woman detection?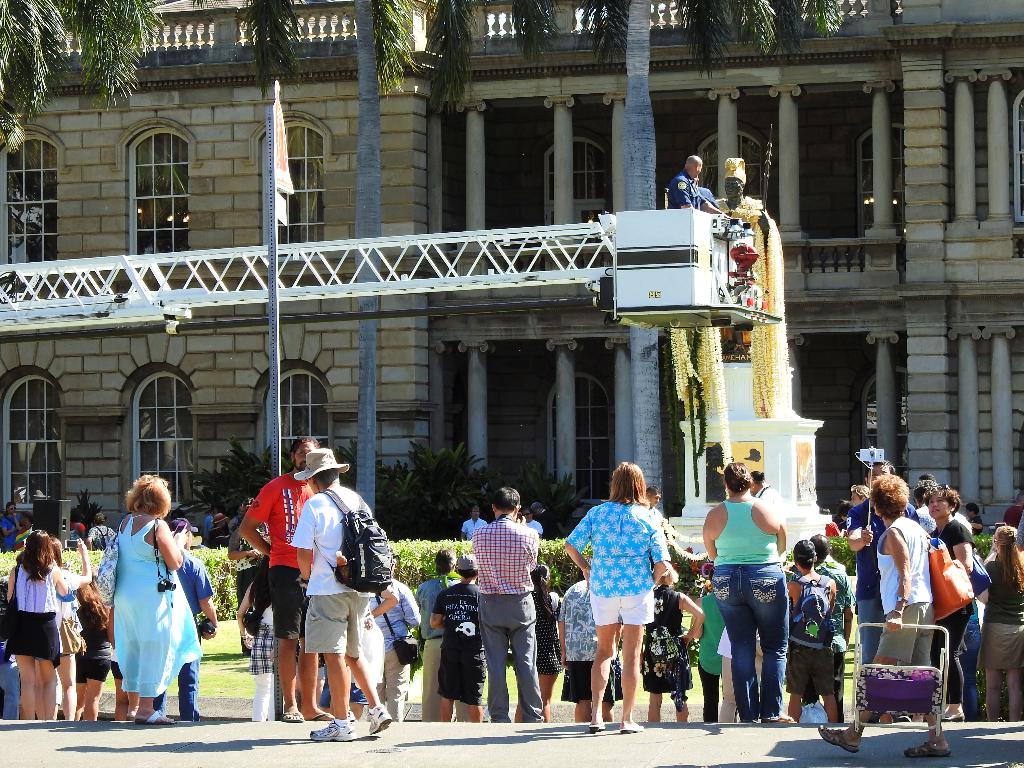
<box>87,513,115,550</box>
